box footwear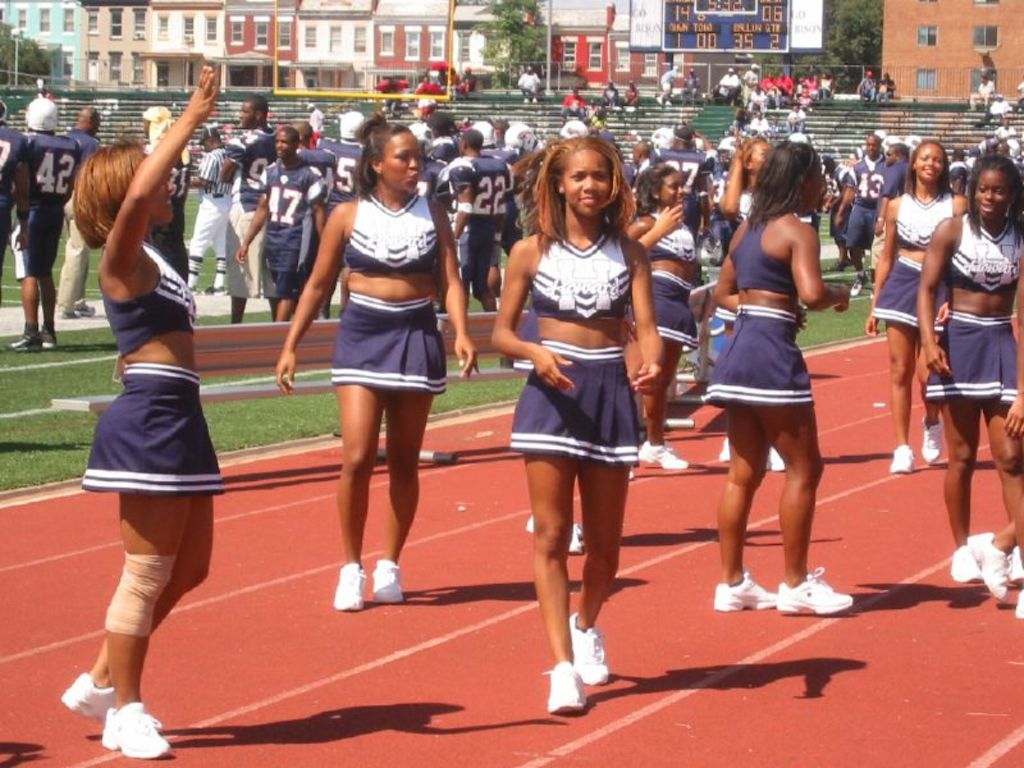
[968,534,1012,604]
